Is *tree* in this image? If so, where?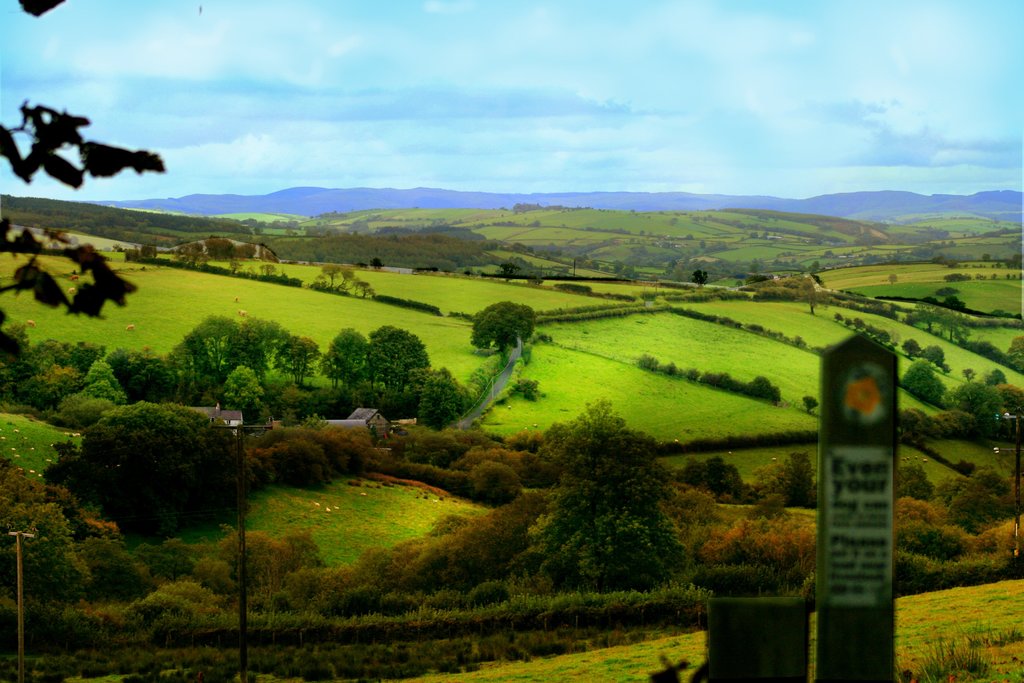
Yes, at <box>202,314,239,376</box>.
